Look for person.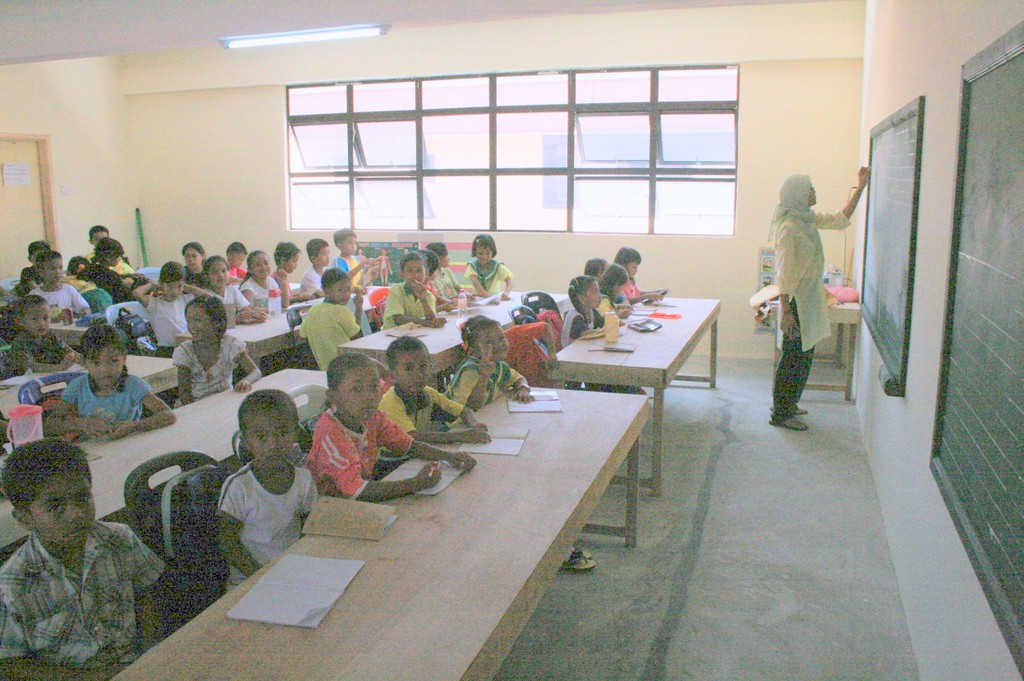
Found: (383, 241, 436, 334).
